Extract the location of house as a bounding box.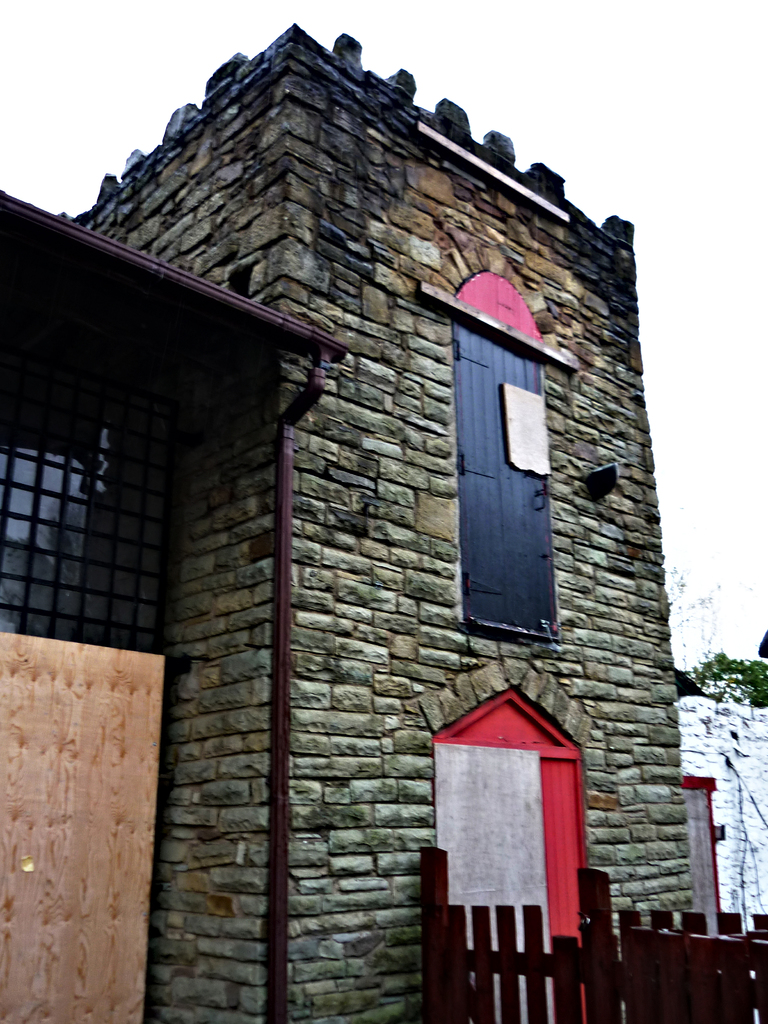
l=14, t=6, r=733, b=1020.
